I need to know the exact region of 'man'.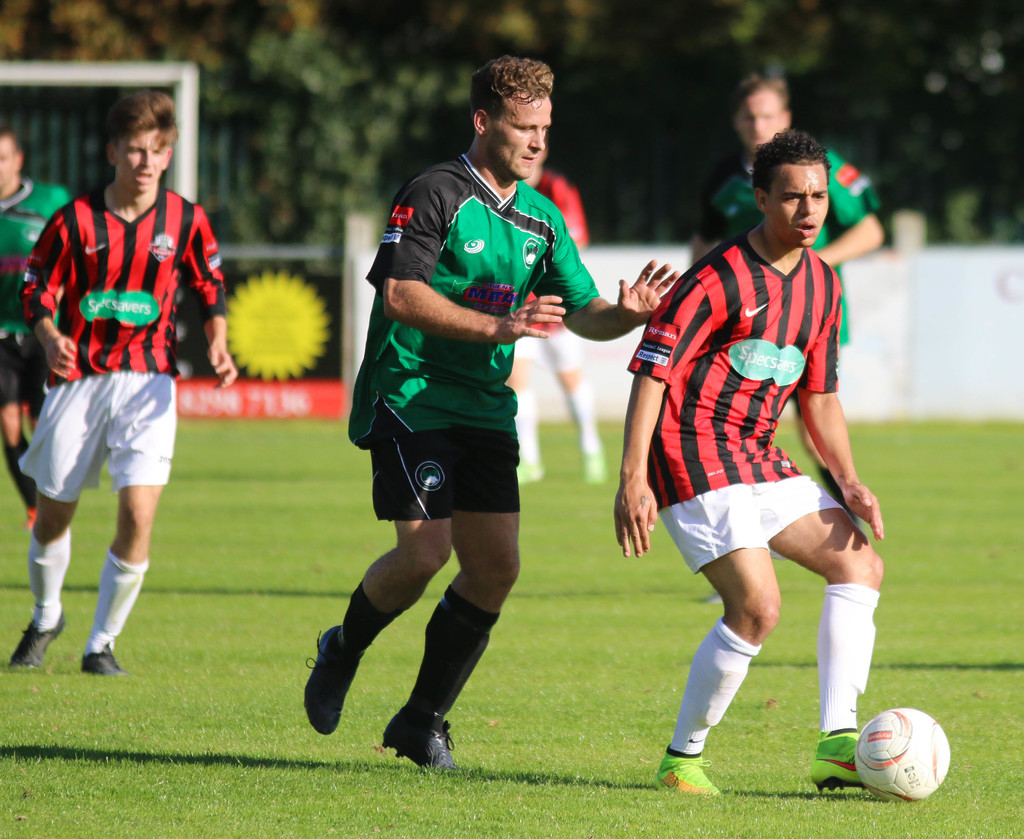
Region: {"x1": 506, "y1": 144, "x2": 602, "y2": 479}.
